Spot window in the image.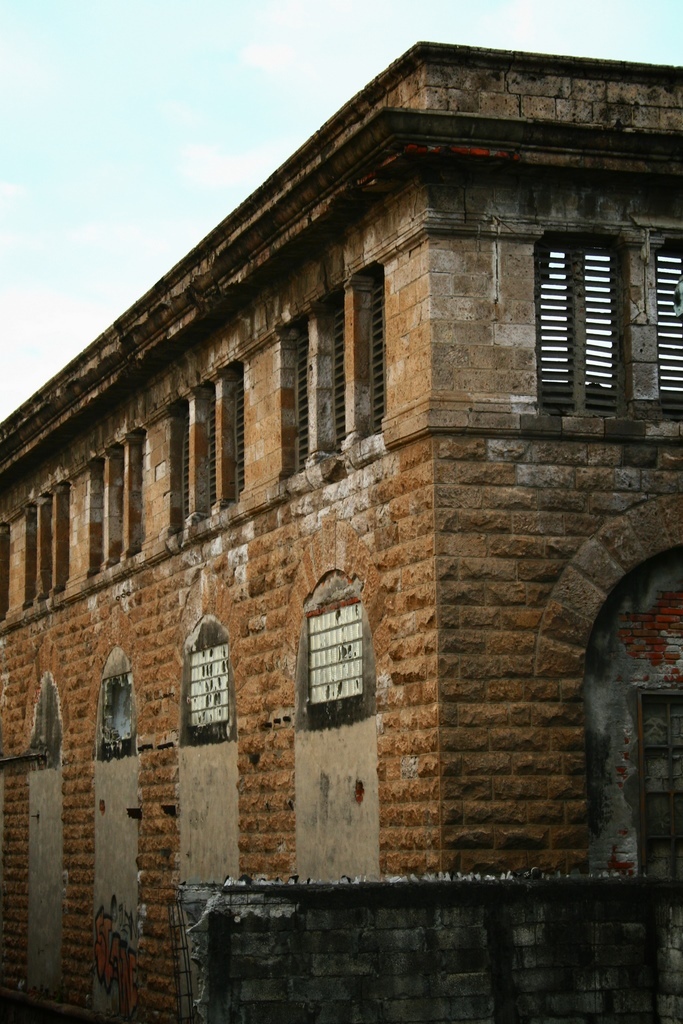
window found at rect(231, 361, 254, 499).
